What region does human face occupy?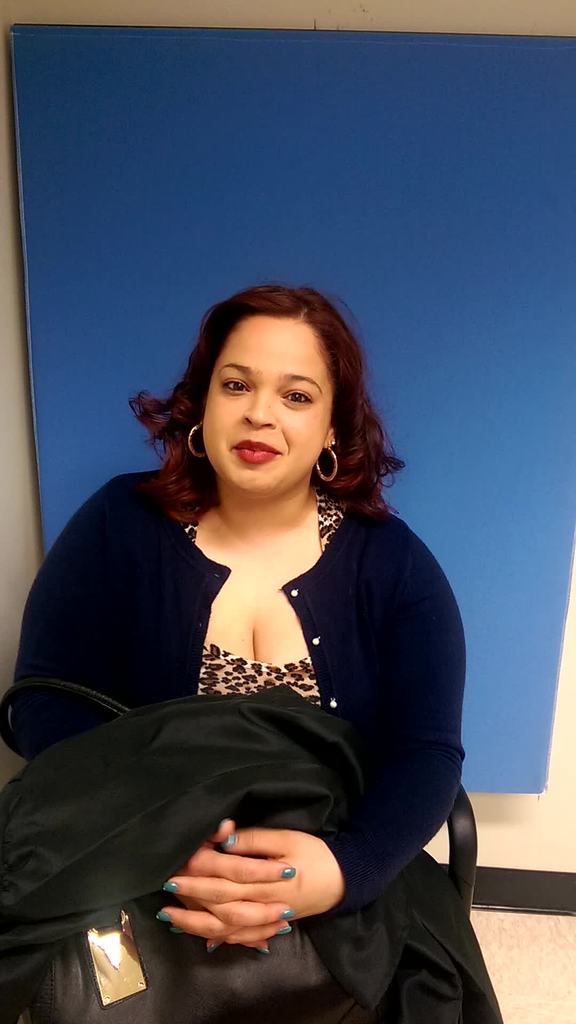
210,316,325,491.
